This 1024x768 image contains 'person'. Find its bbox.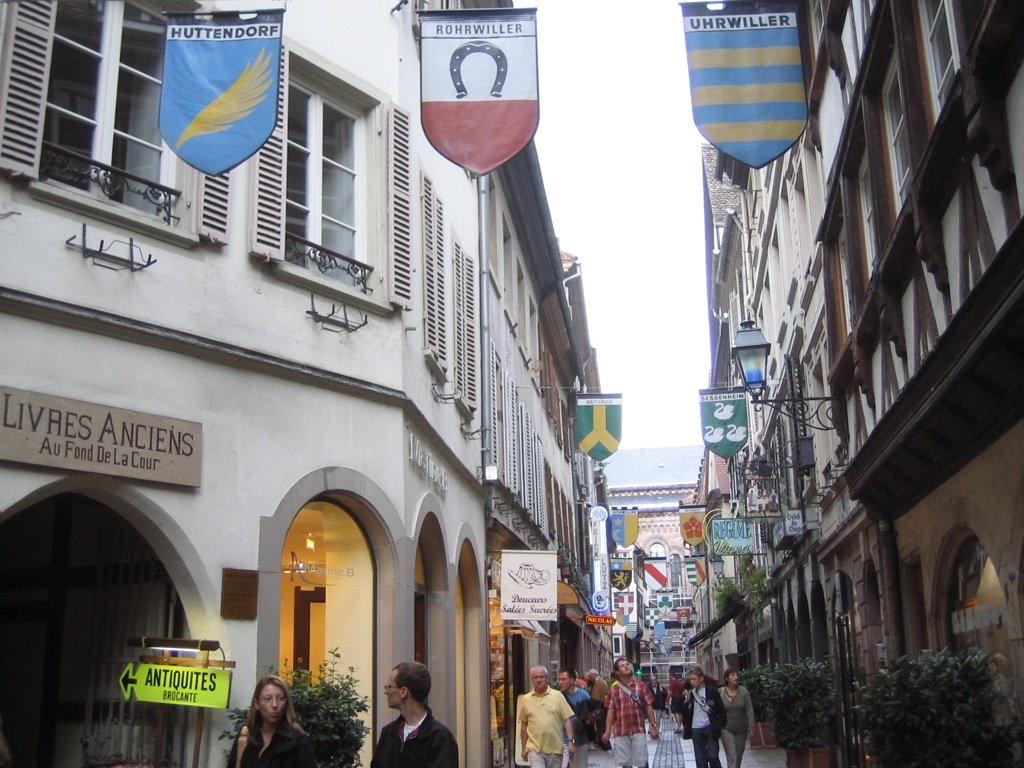
<box>220,675,311,767</box>.
